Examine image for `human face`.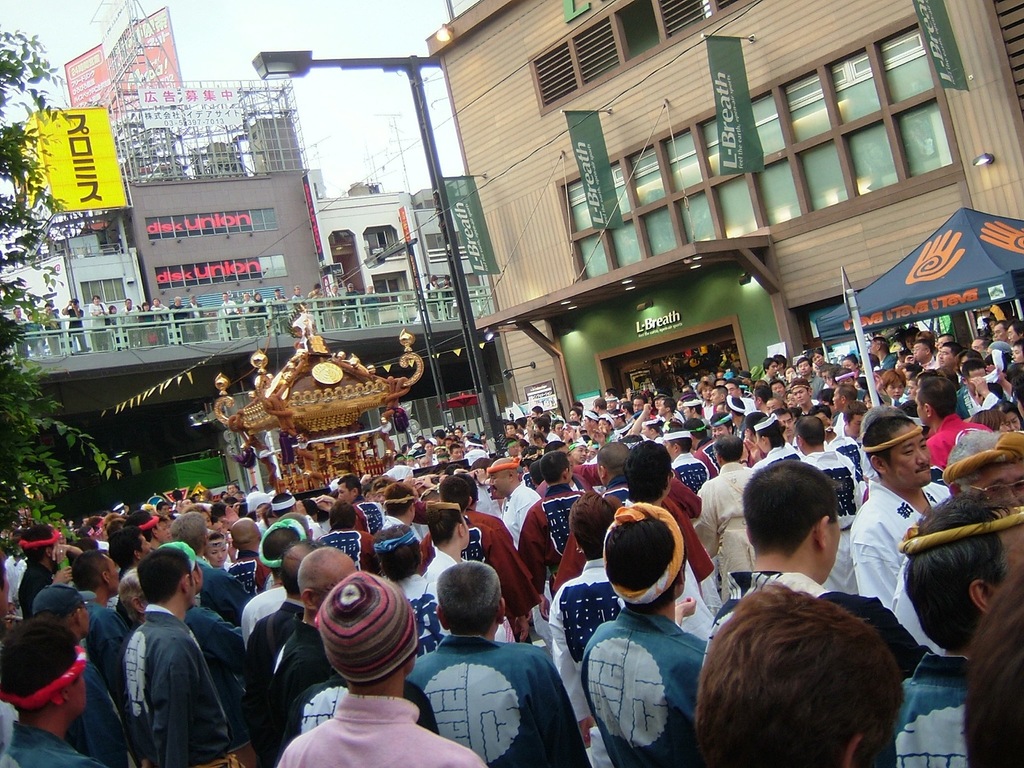
Examination result: [x1=715, y1=400, x2=727, y2=415].
